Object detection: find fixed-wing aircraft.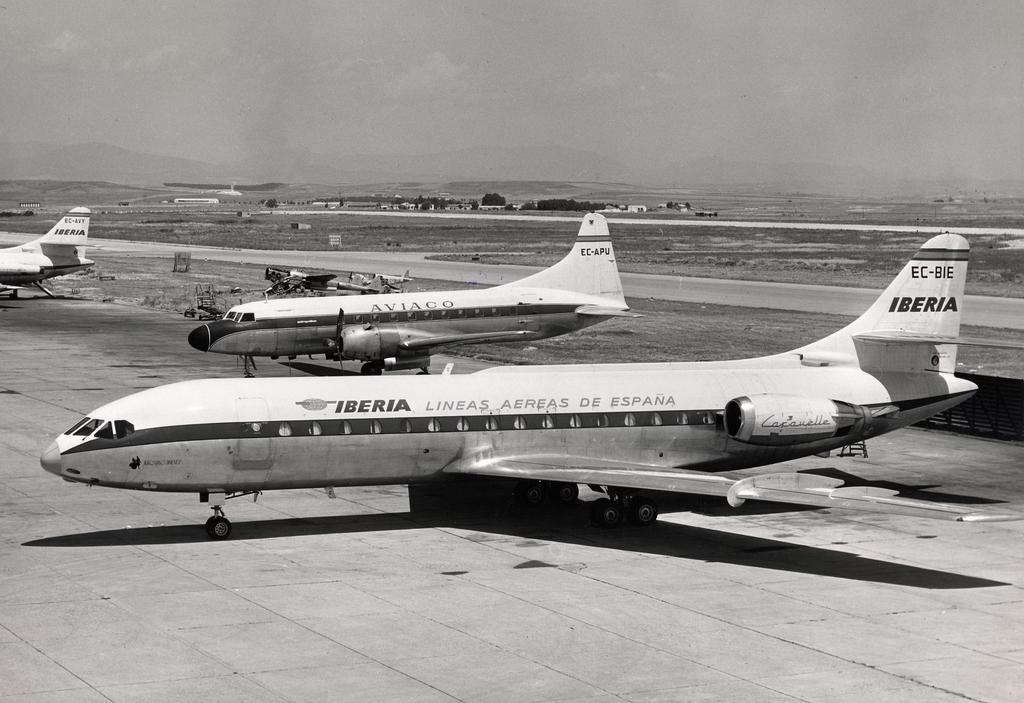
(left=259, top=264, right=367, bottom=297).
